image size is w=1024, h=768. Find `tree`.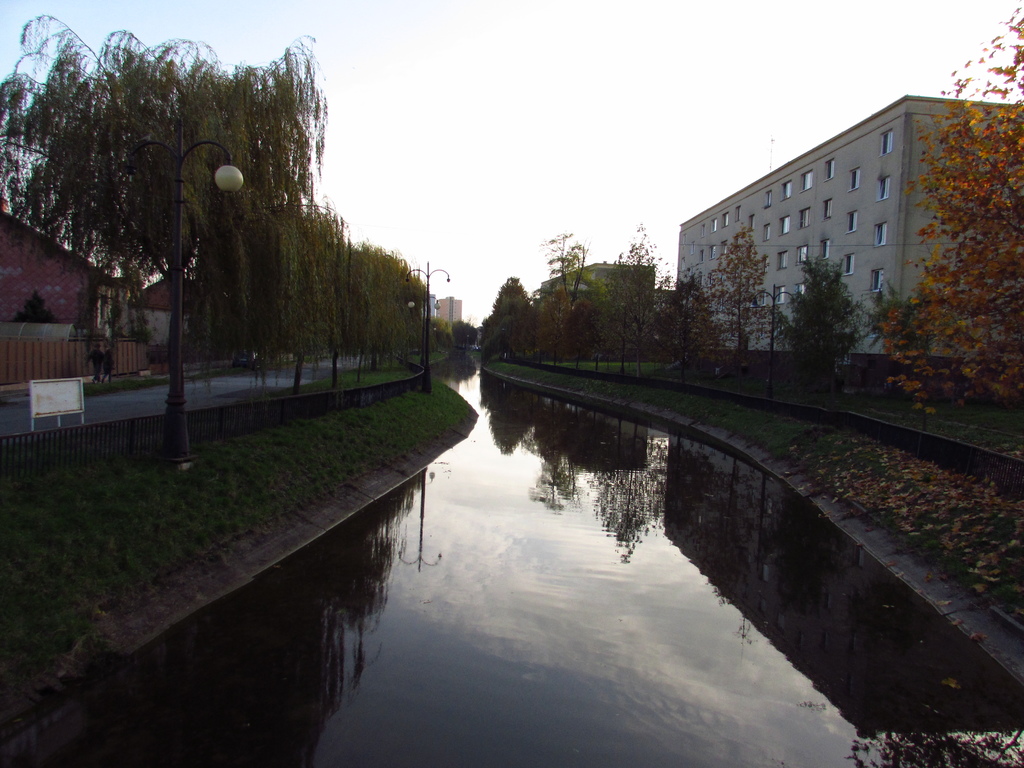
rect(540, 280, 567, 357).
